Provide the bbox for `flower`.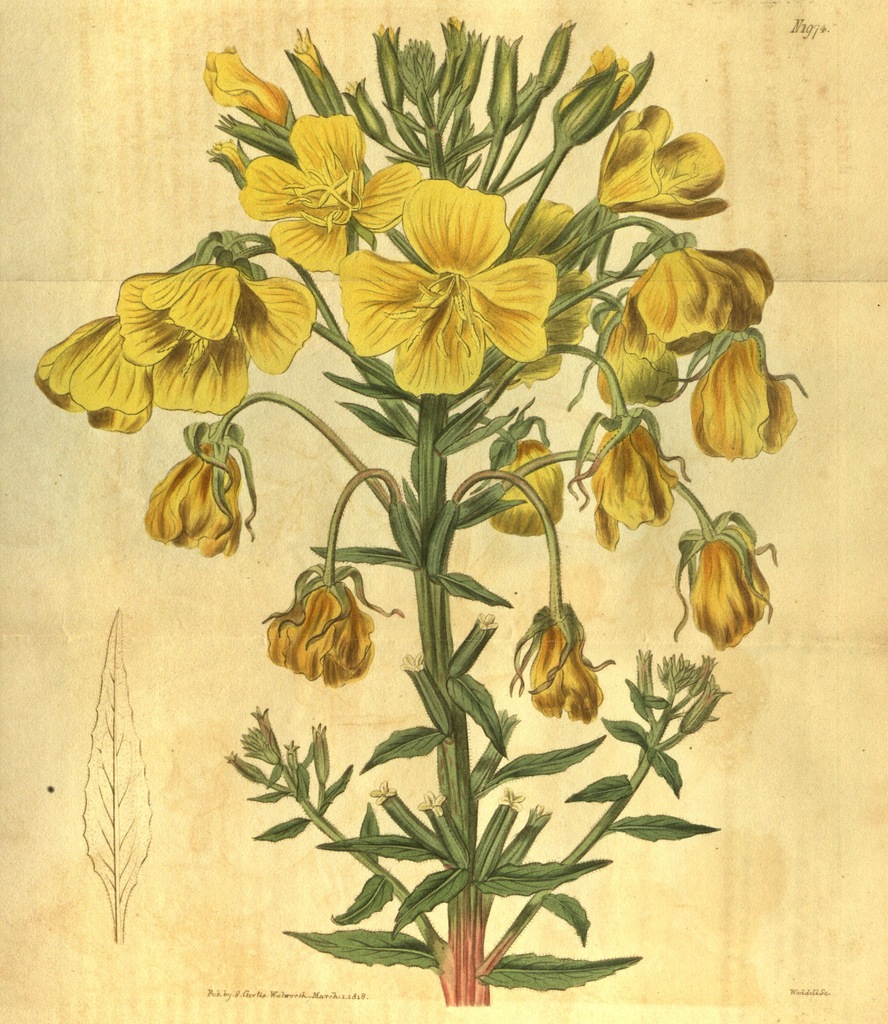
[x1=492, y1=442, x2=563, y2=536].
